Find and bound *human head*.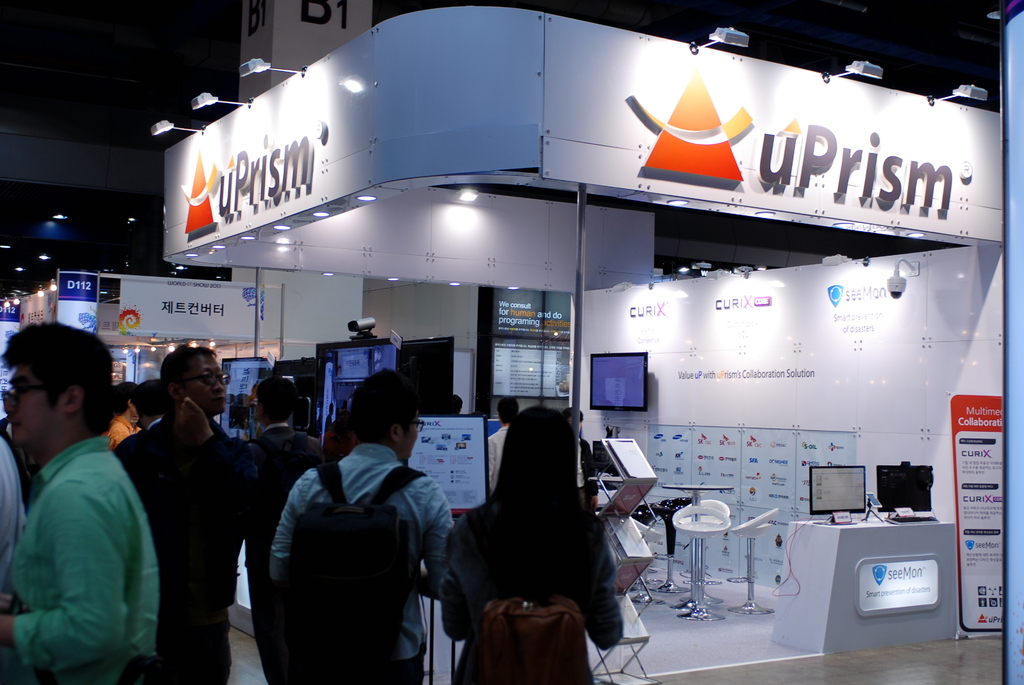
Bound: 158 341 229 418.
